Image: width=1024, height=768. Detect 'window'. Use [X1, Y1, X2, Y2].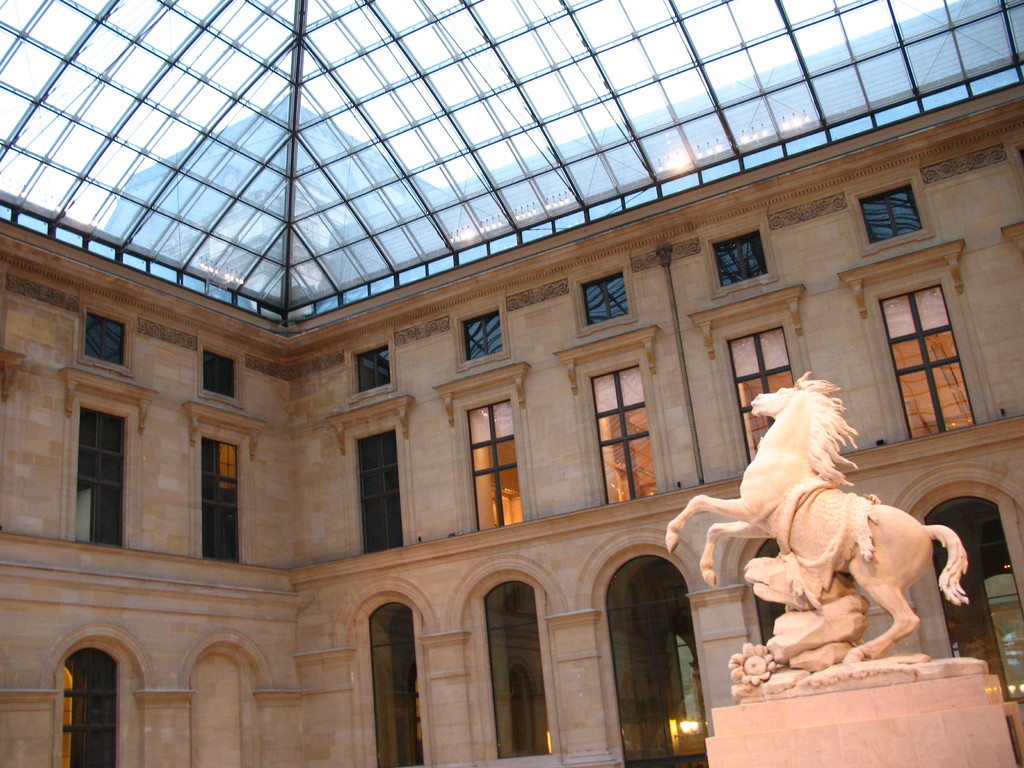
[701, 206, 779, 294].
